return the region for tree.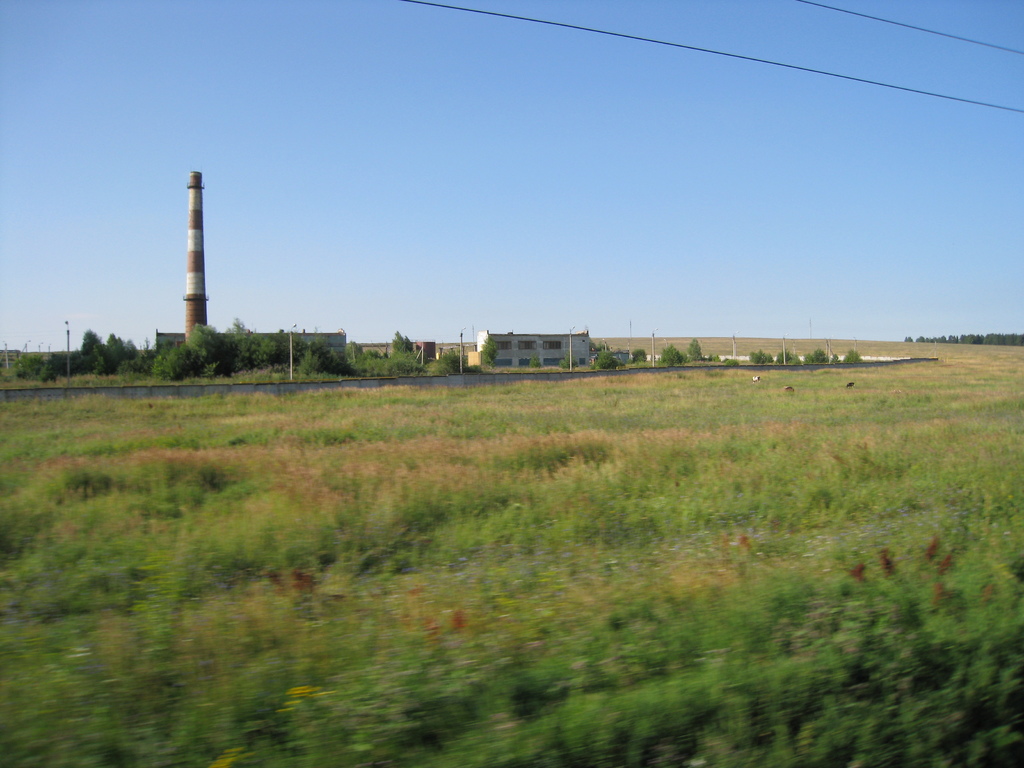
bbox(390, 333, 412, 353).
